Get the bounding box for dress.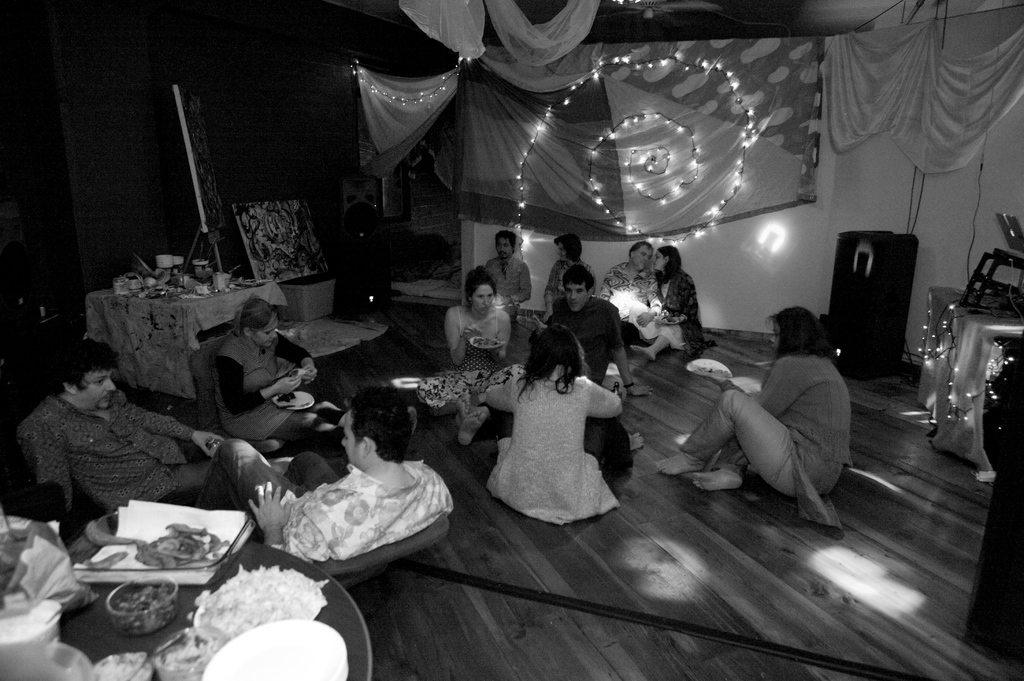
pyautogui.locateOnScreen(419, 305, 531, 410).
